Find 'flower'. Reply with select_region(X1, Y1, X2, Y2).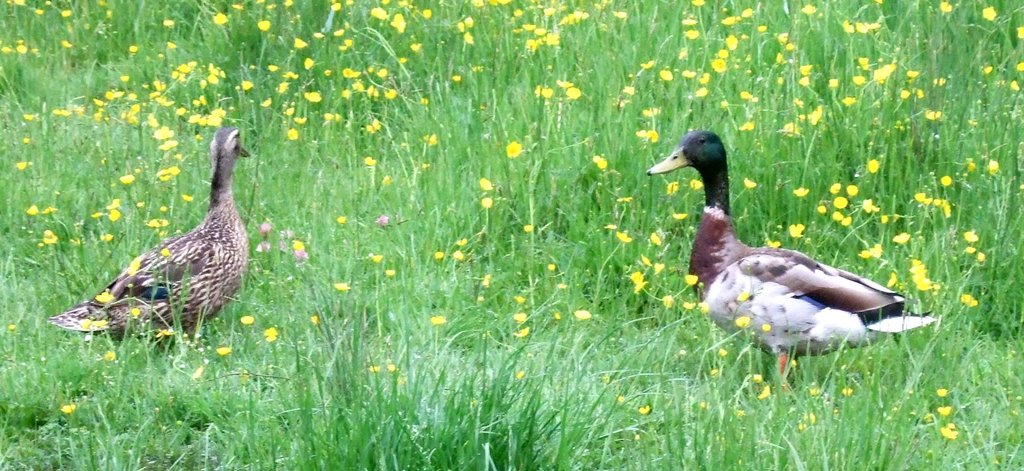
select_region(548, 259, 559, 271).
